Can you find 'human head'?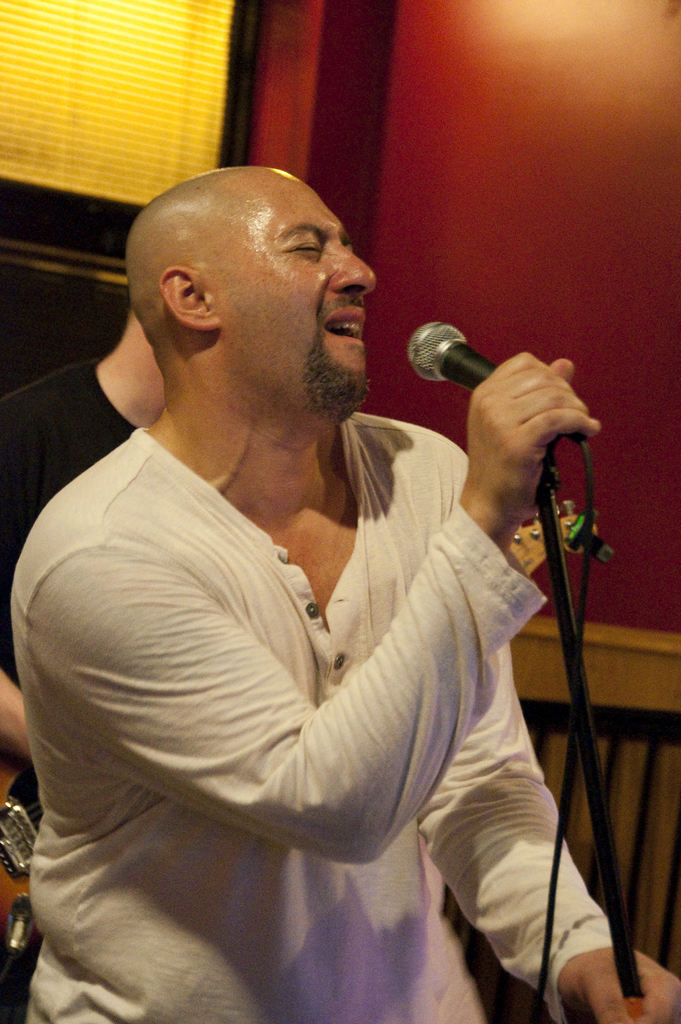
Yes, bounding box: [133, 149, 363, 362].
